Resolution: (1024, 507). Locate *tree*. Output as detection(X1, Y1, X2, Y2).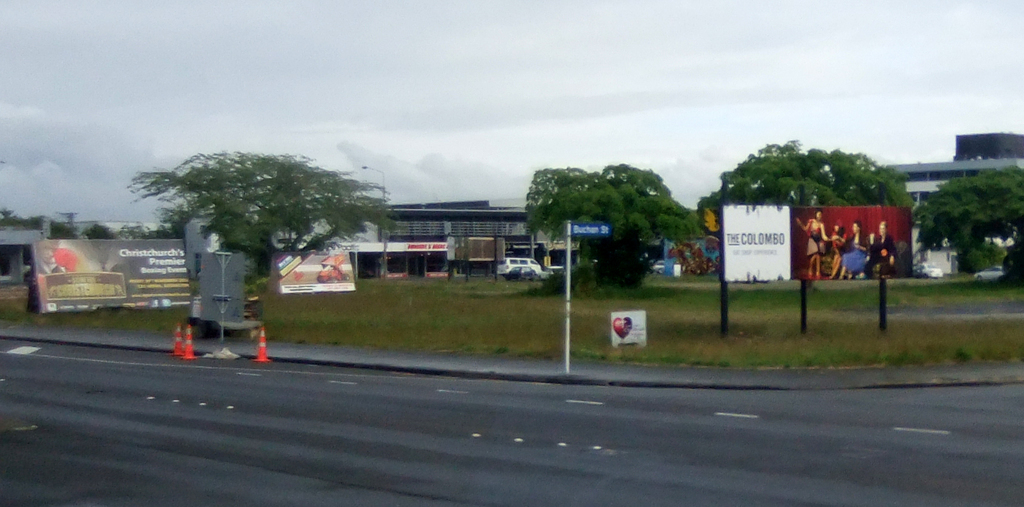
detection(703, 135, 906, 218).
